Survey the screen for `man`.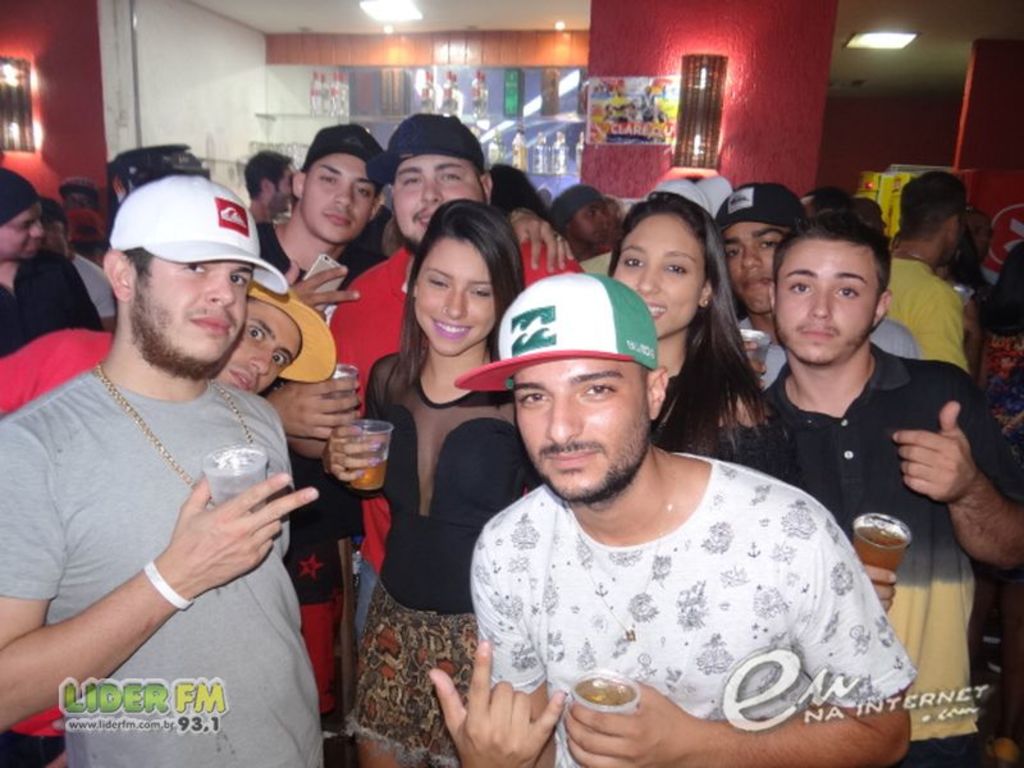
Survey found: crop(946, 206, 998, 305).
